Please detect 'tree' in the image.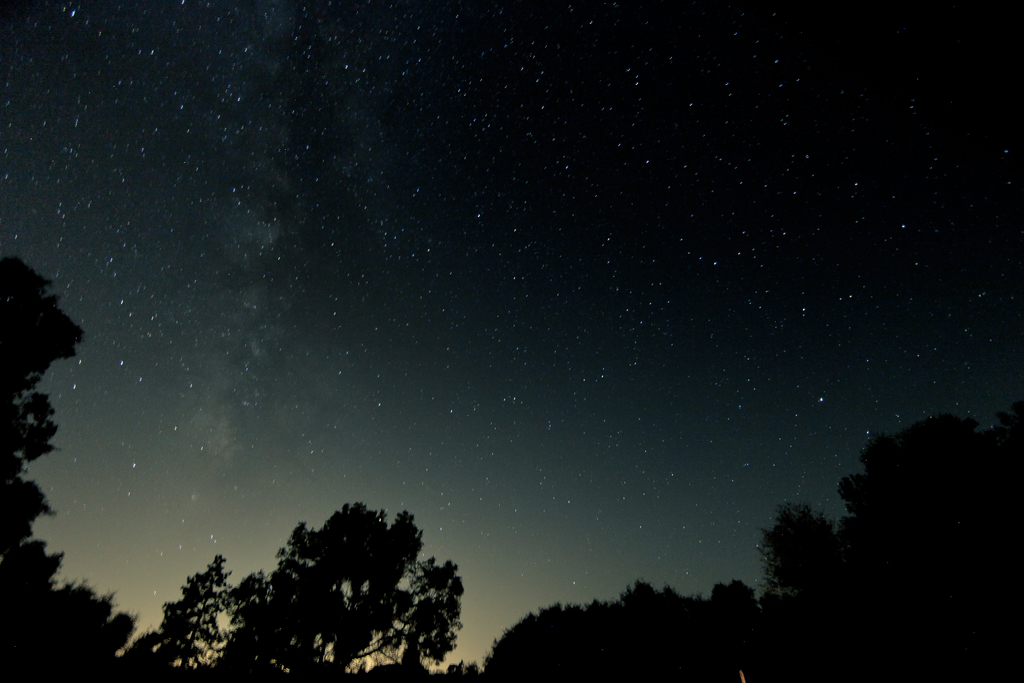
[x1=0, y1=257, x2=86, y2=682].
